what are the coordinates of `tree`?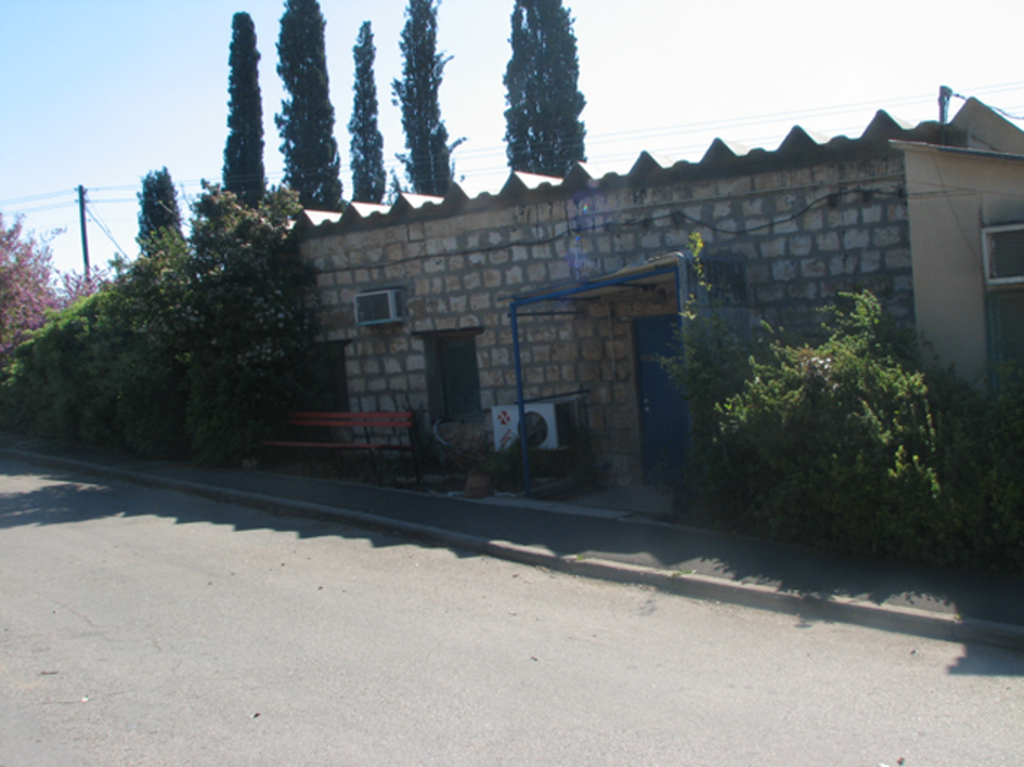
bbox=[277, 3, 337, 214].
